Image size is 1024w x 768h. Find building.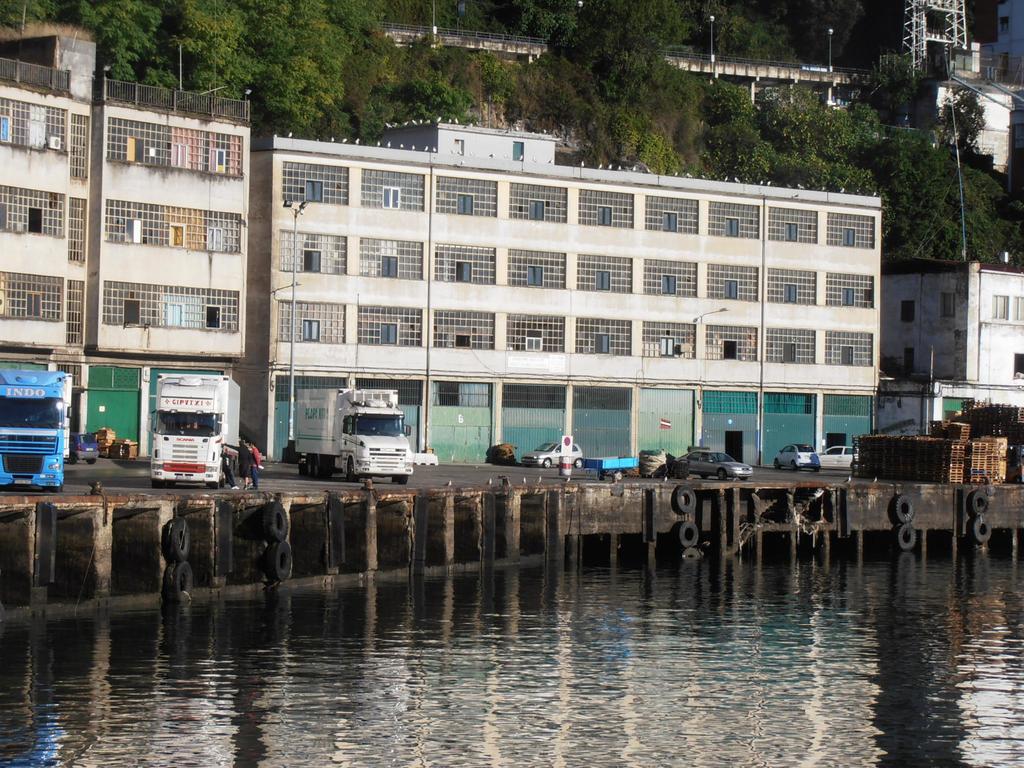
248/114/881/467.
